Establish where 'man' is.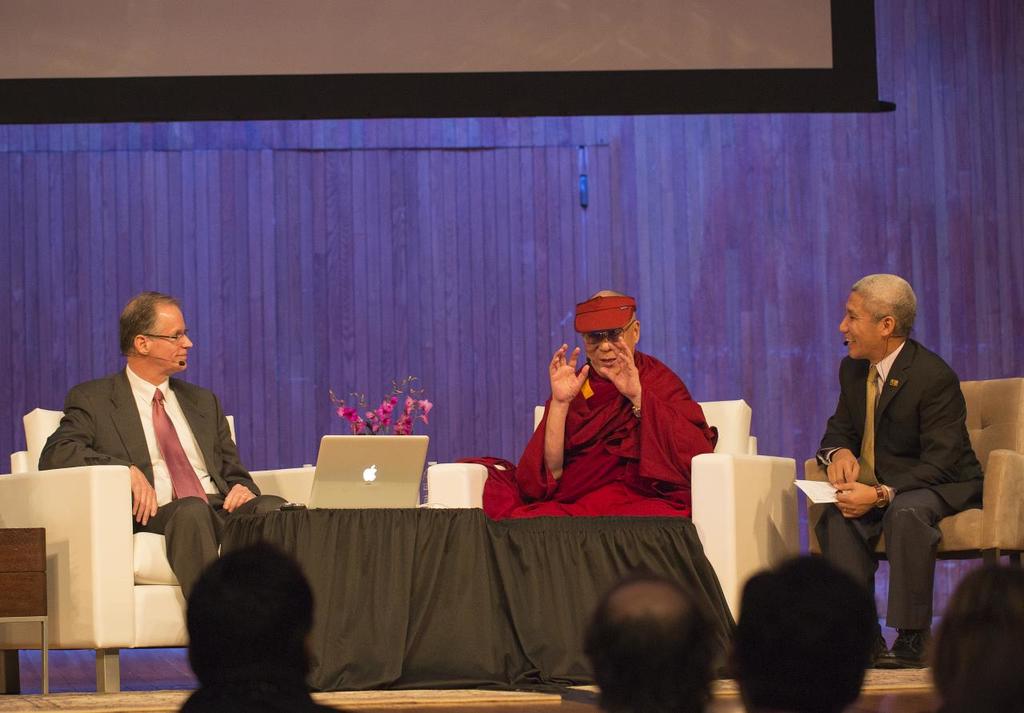
Established at crop(456, 292, 716, 518).
